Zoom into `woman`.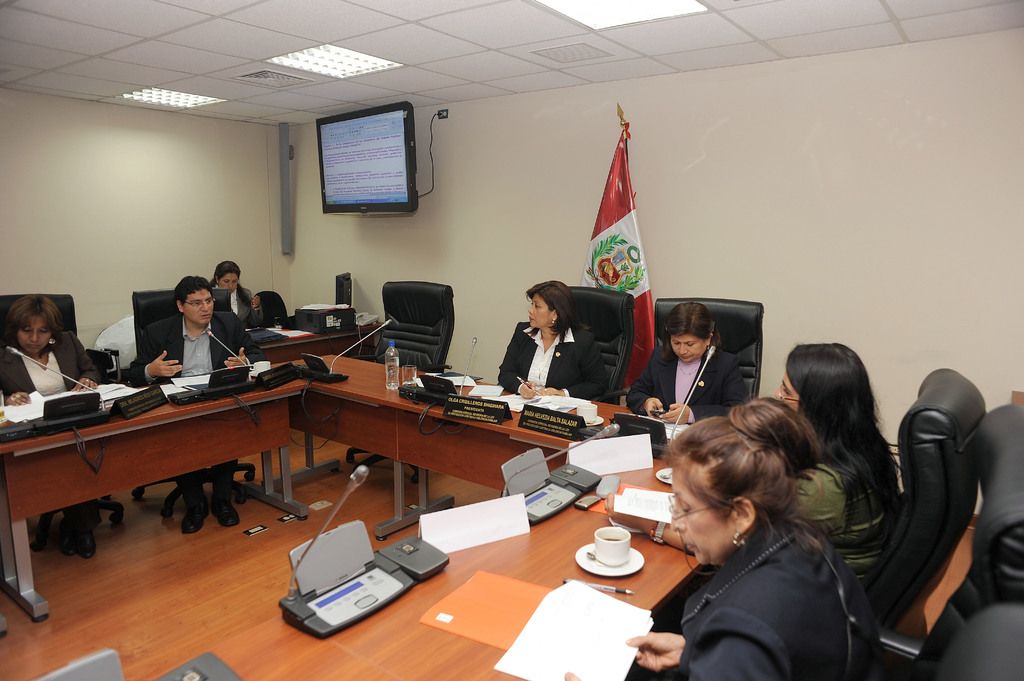
Zoom target: [left=0, top=297, right=109, bottom=561].
